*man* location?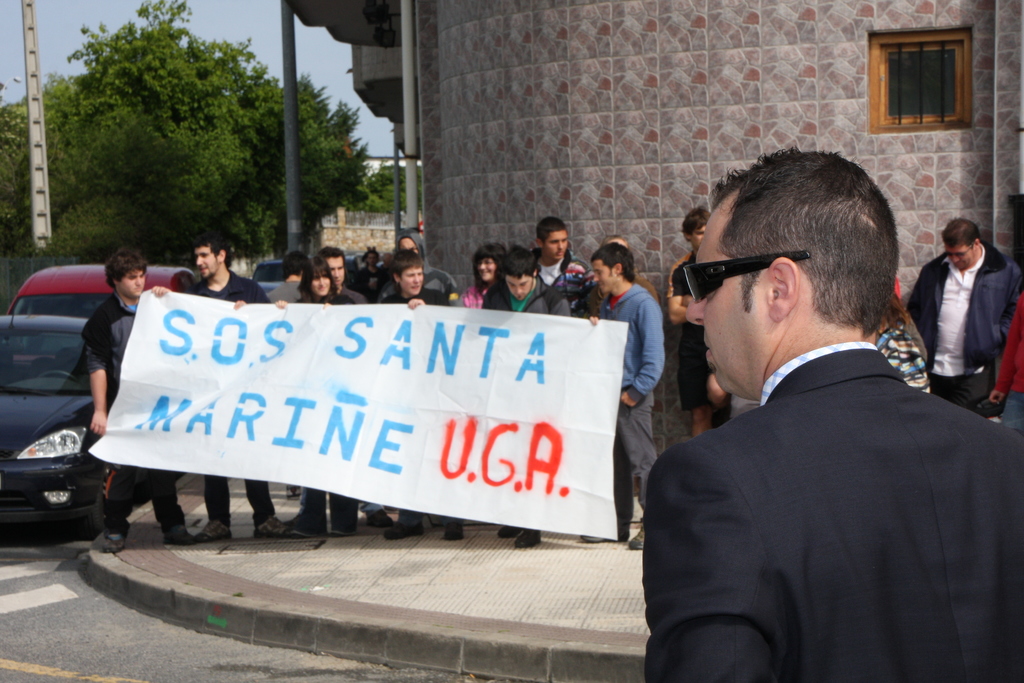
[295,247,399,531]
